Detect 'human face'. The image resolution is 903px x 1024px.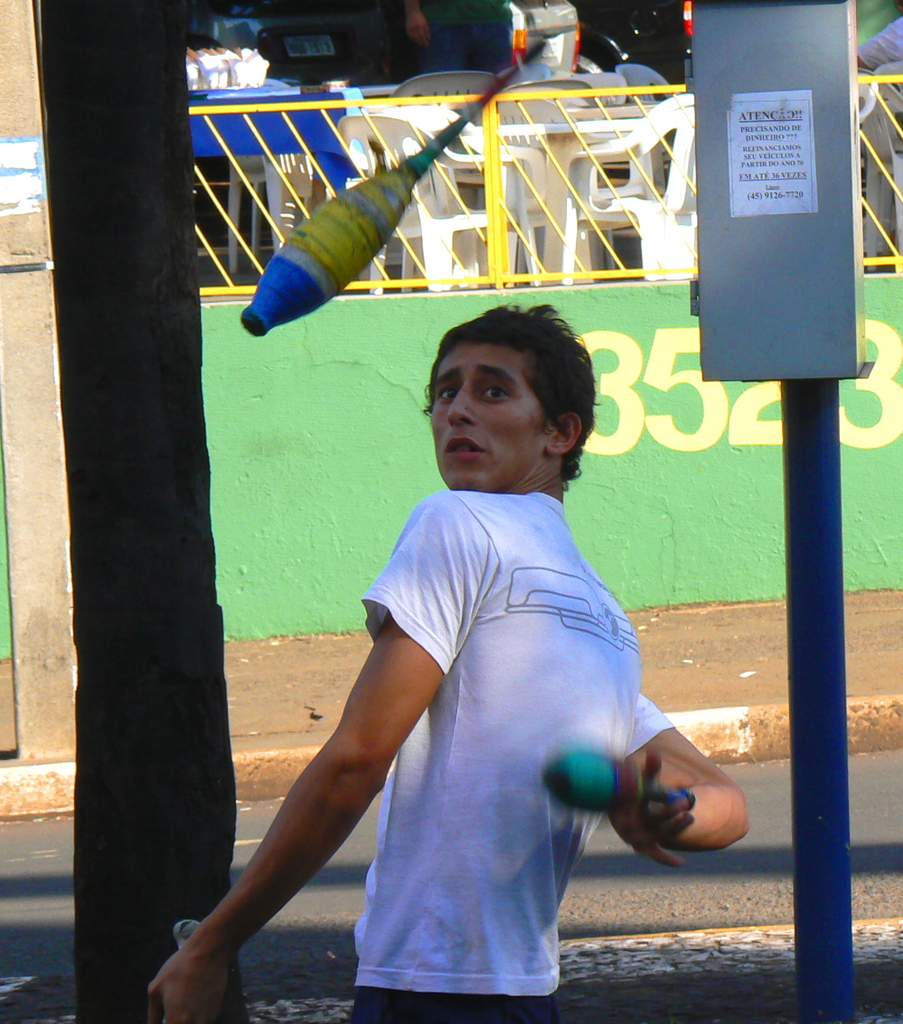
431,340,539,495.
